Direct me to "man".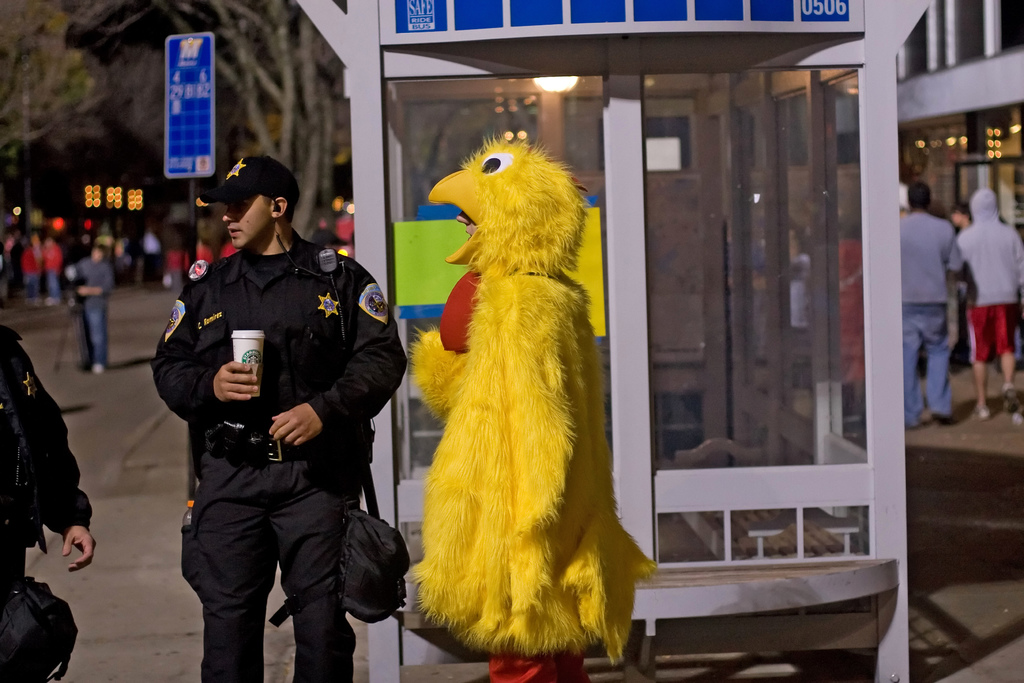
Direction: select_region(954, 184, 1023, 422).
